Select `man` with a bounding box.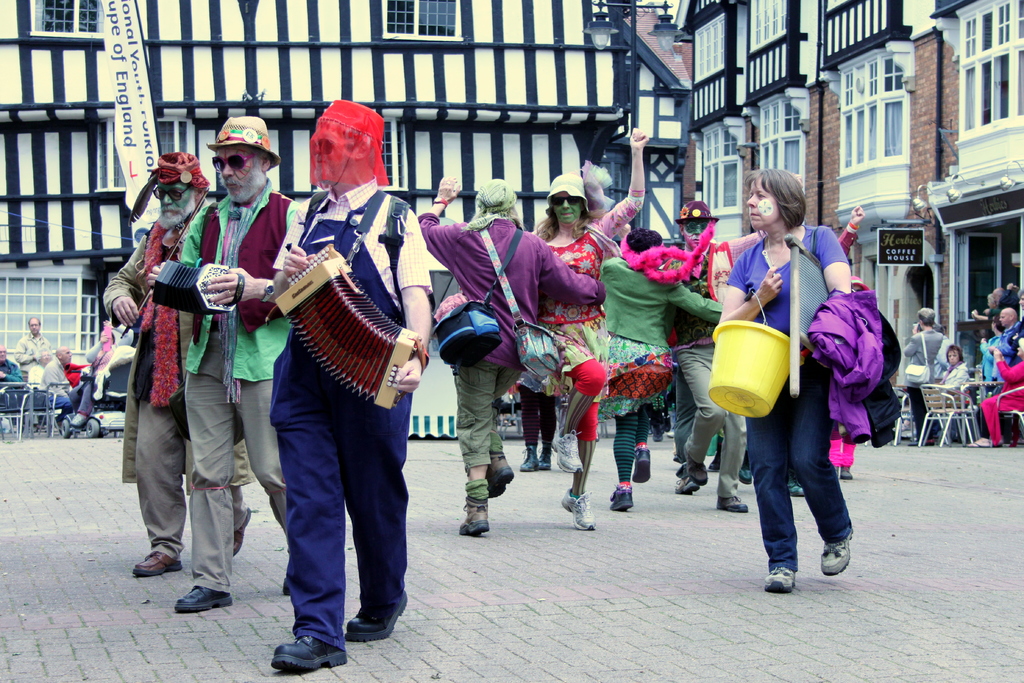
pyautogui.locateOnScreen(143, 112, 298, 614).
